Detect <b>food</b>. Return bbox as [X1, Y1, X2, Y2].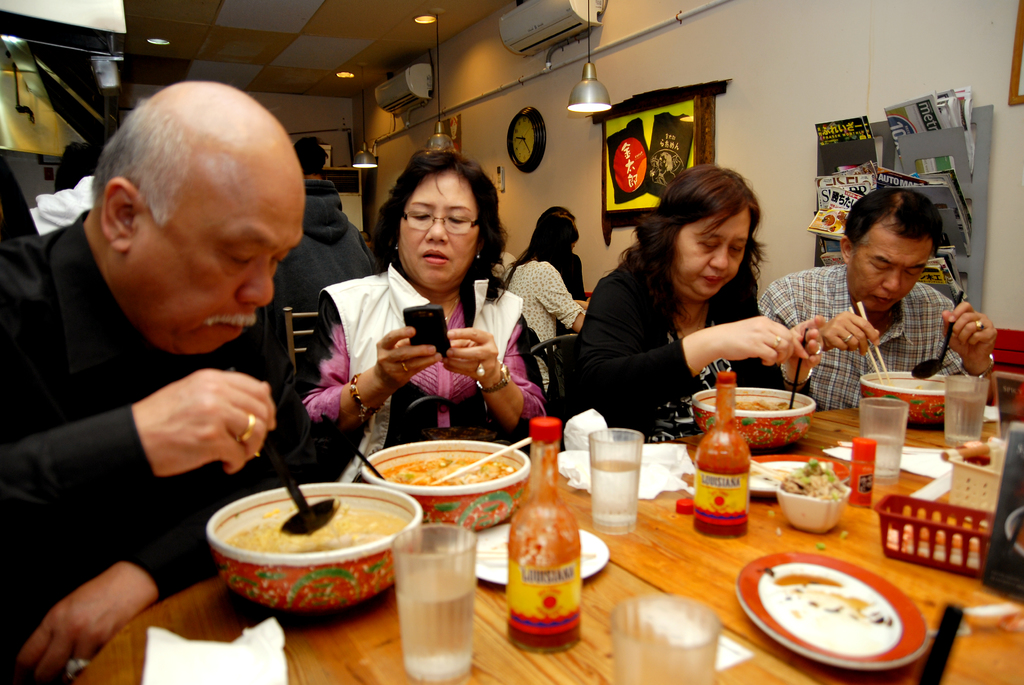
[867, 369, 964, 390].
